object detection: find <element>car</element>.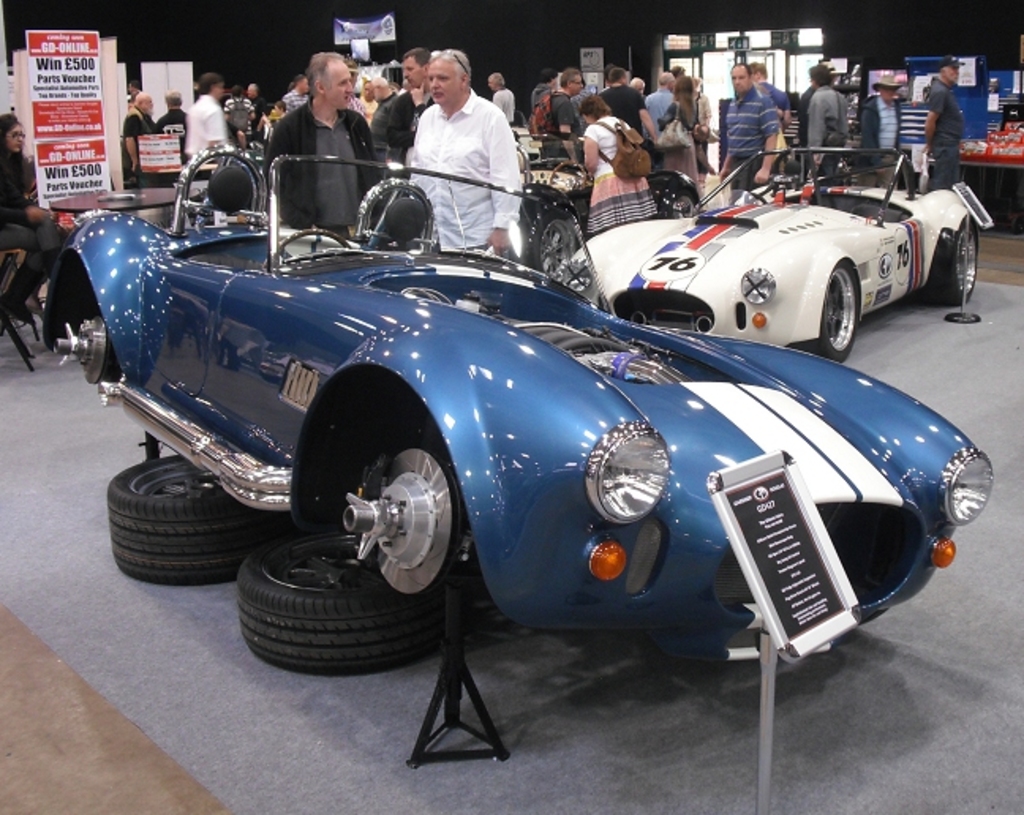
bbox(550, 145, 978, 365).
